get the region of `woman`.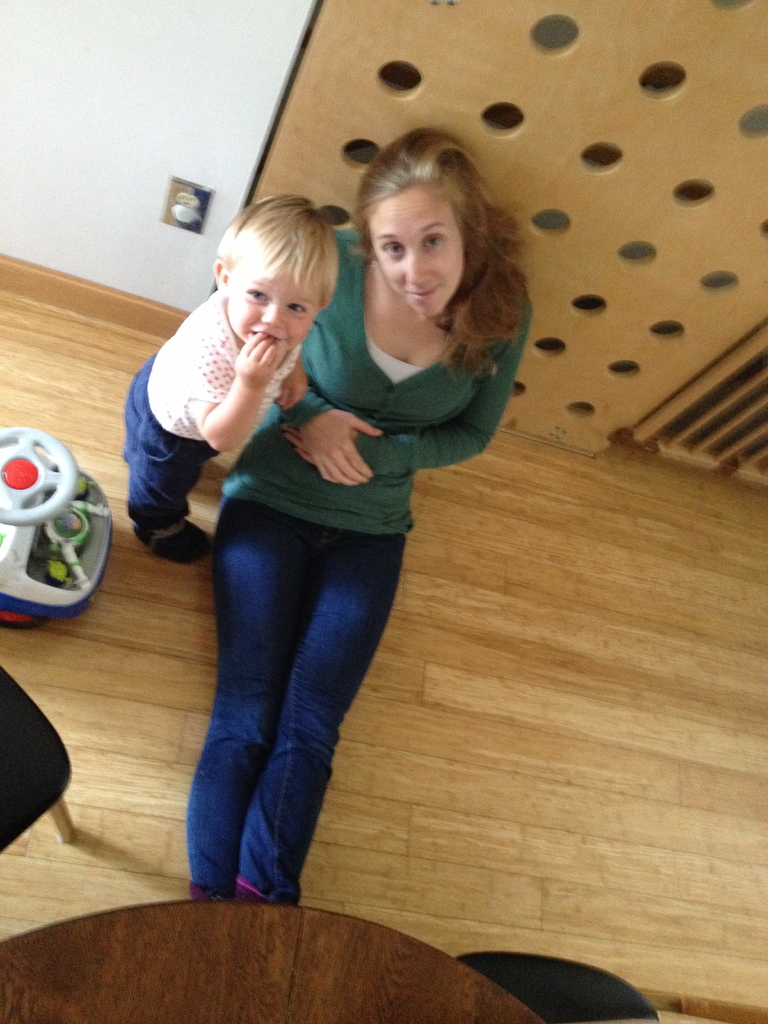
(211, 124, 535, 909).
